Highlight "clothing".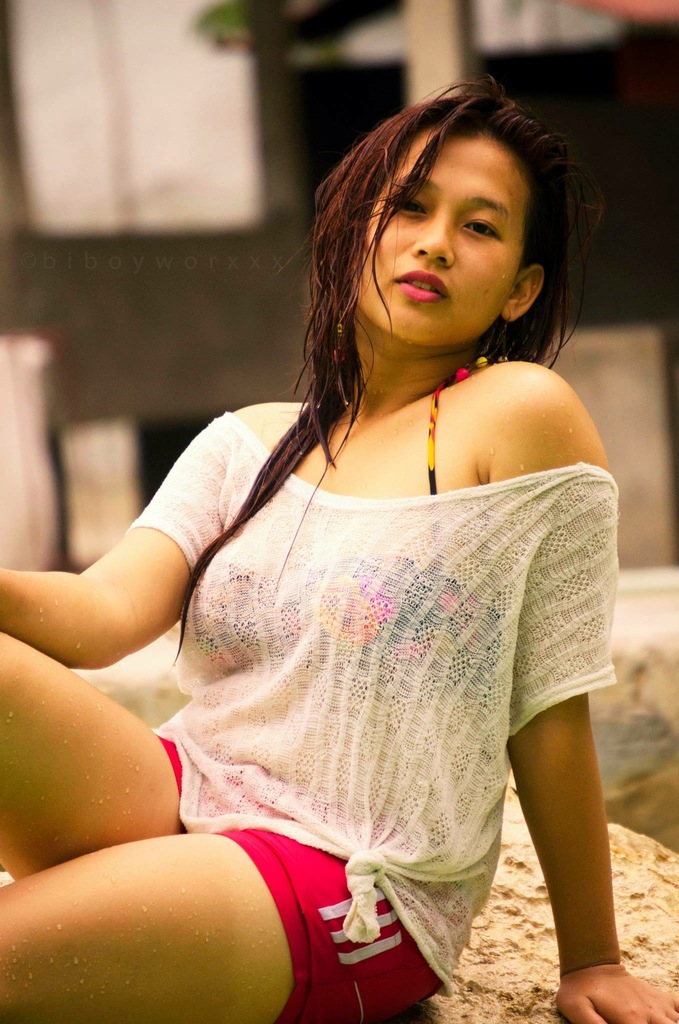
Highlighted region: (x1=108, y1=308, x2=622, y2=982).
